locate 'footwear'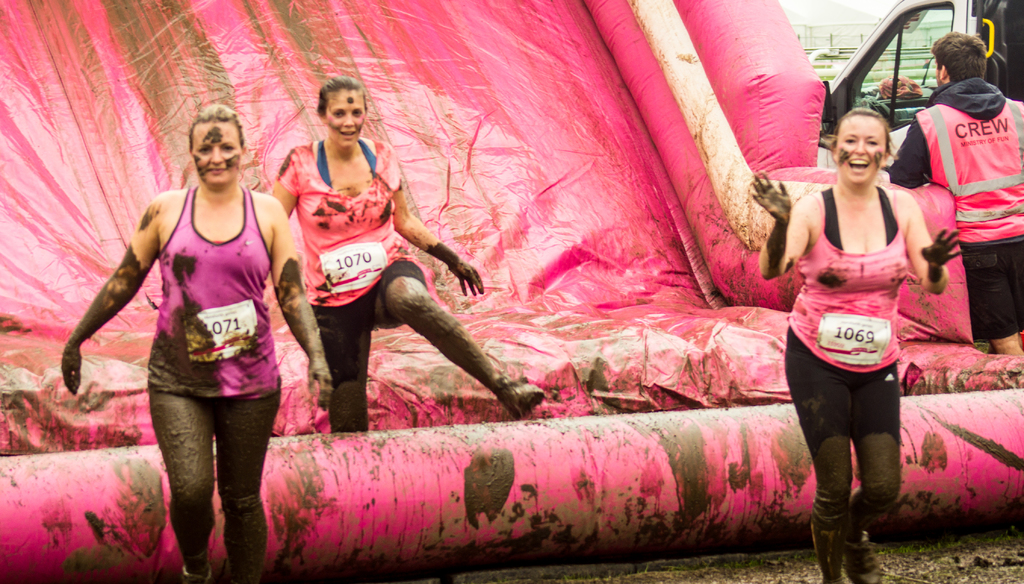
(x1=808, y1=521, x2=845, y2=583)
